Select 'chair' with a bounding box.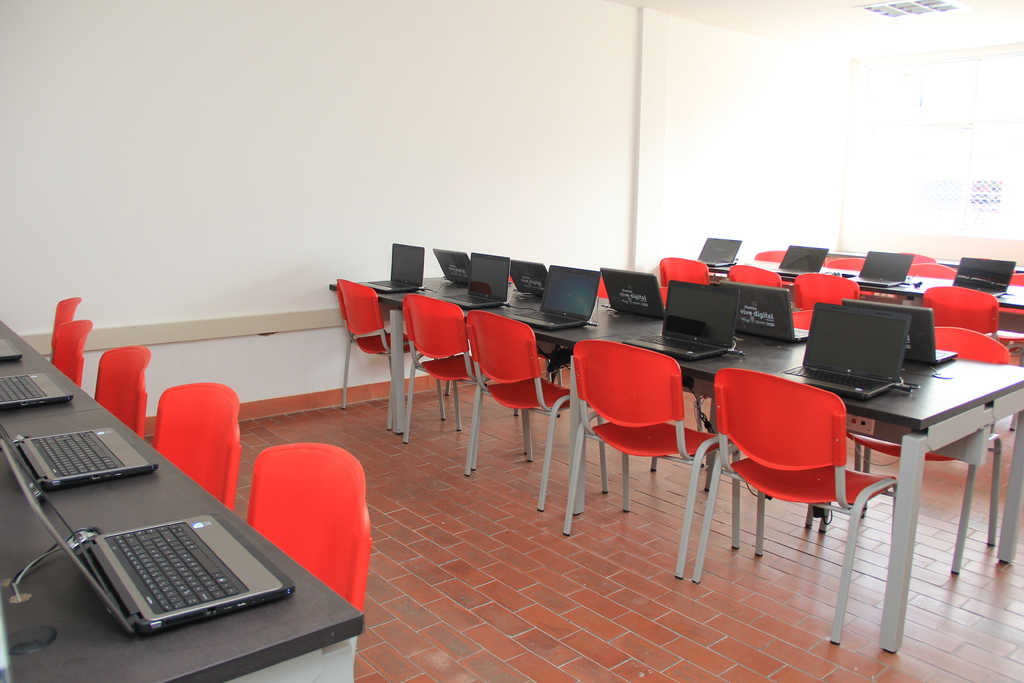
<bbox>724, 367, 868, 586</bbox>.
